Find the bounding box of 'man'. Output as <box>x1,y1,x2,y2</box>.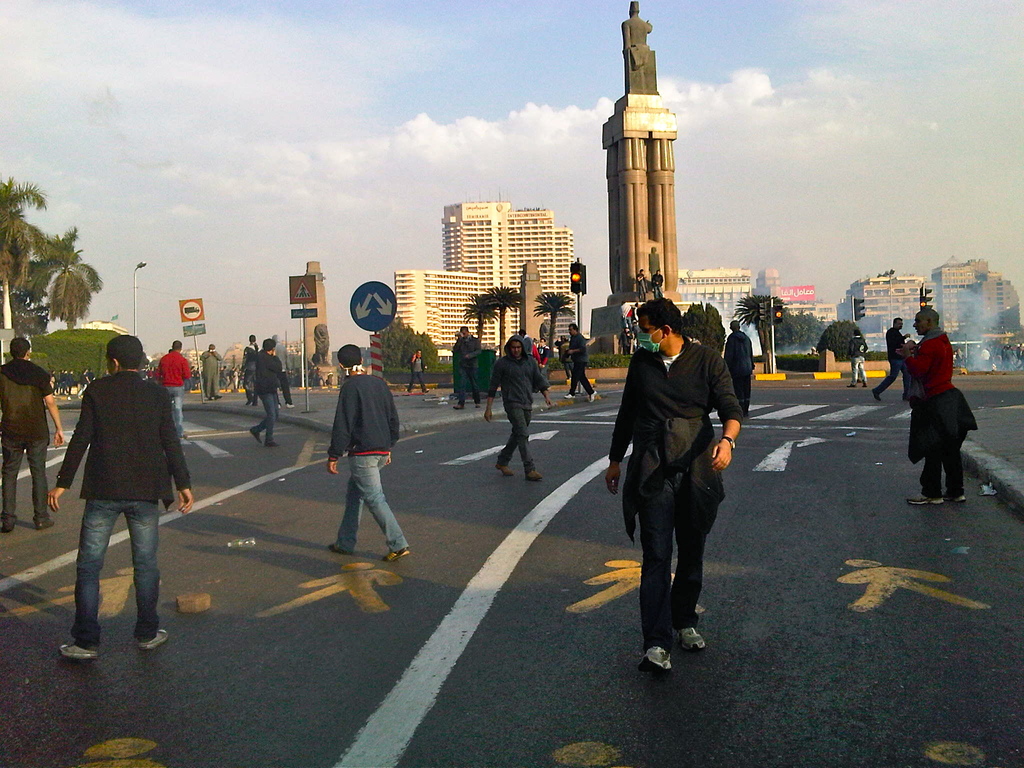
<box>561,335,572,380</box>.
